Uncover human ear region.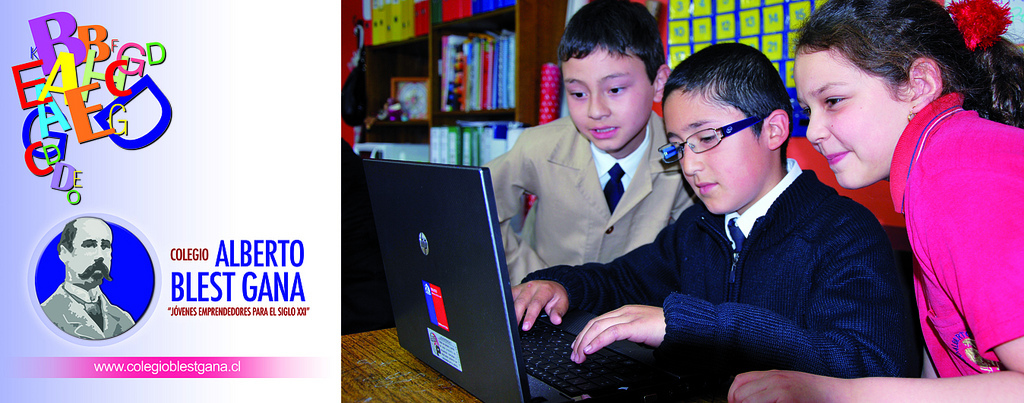
Uncovered: [left=765, top=109, right=787, bottom=149].
